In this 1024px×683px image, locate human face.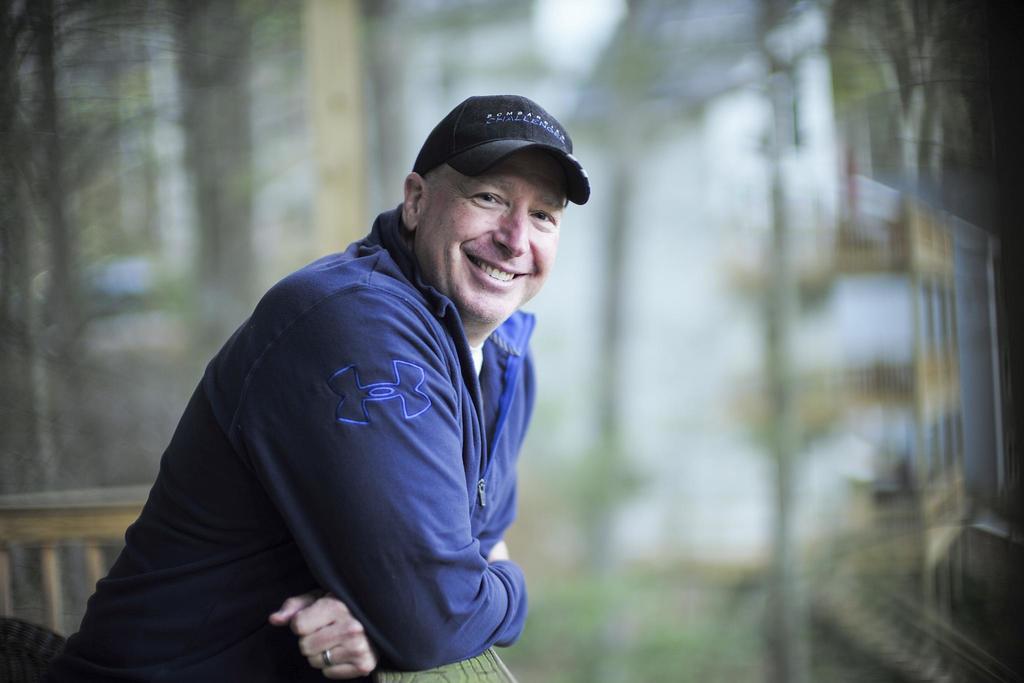
Bounding box: box(419, 158, 563, 323).
